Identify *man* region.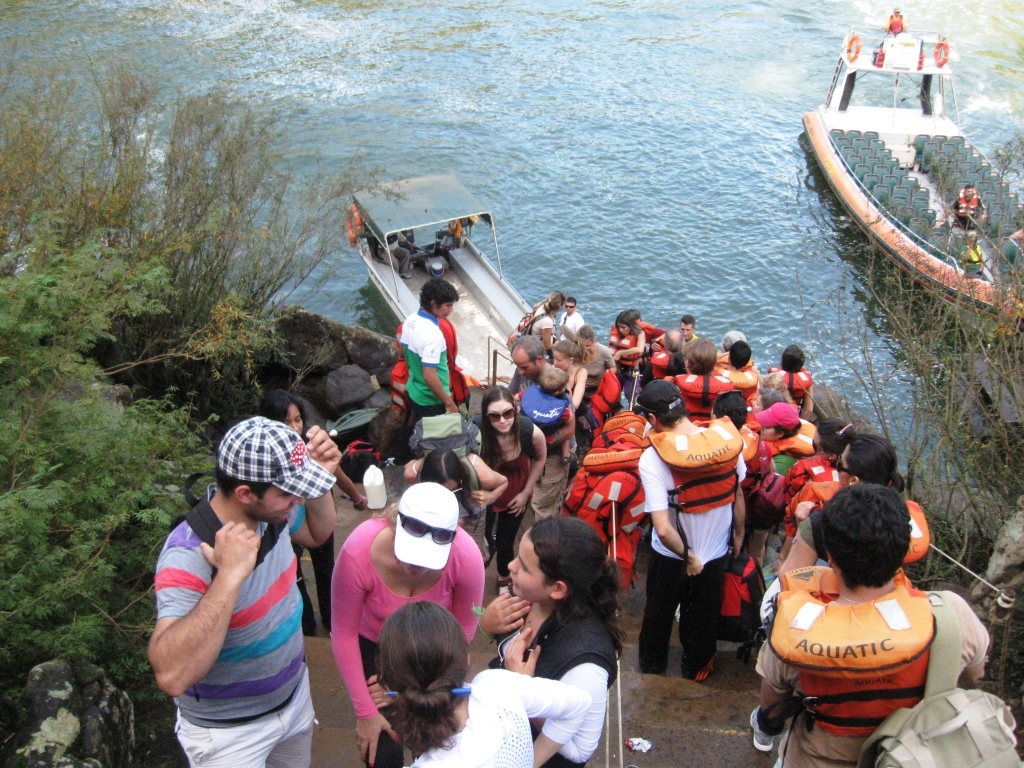
Region: <bbox>712, 329, 743, 370</bbox>.
